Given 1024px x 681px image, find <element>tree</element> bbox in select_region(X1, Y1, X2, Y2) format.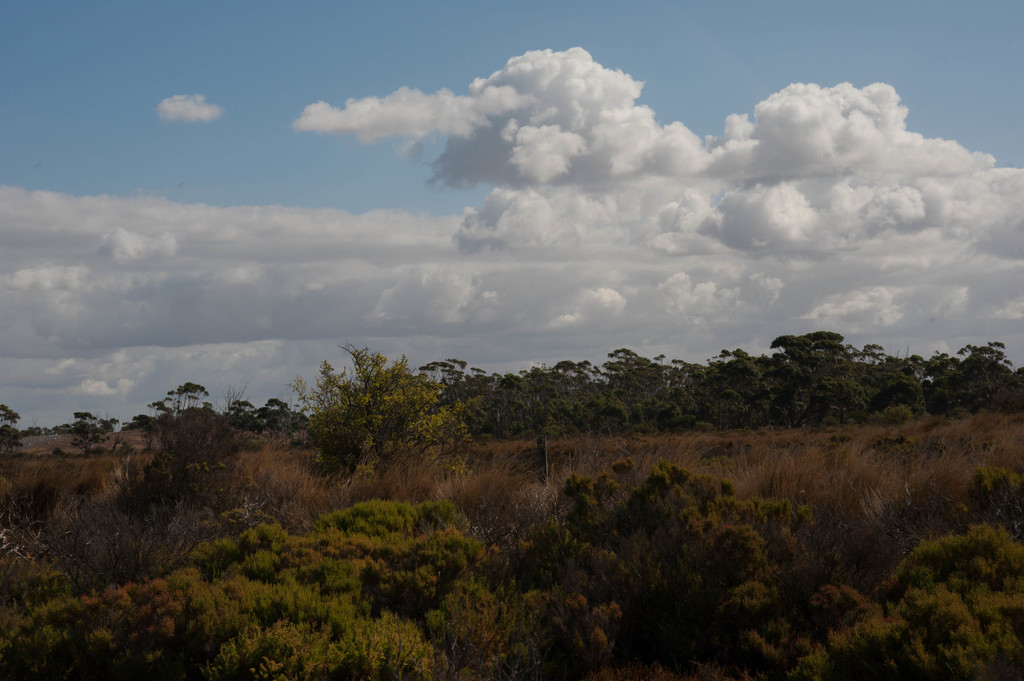
select_region(72, 410, 116, 456).
